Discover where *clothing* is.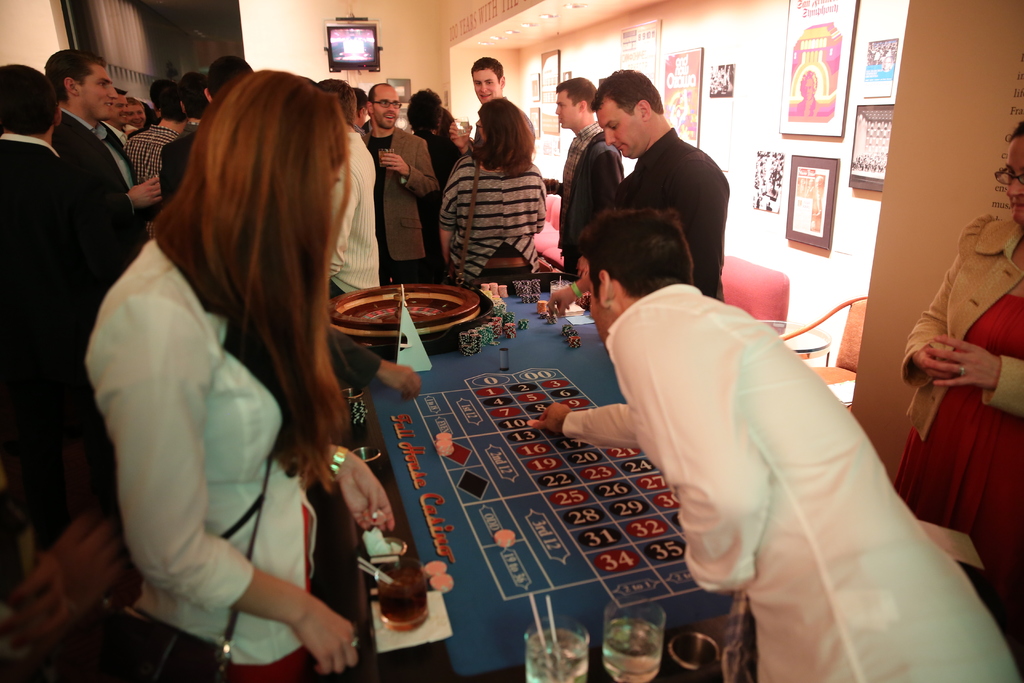
Discovered at x1=0, y1=133, x2=140, y2=545.
